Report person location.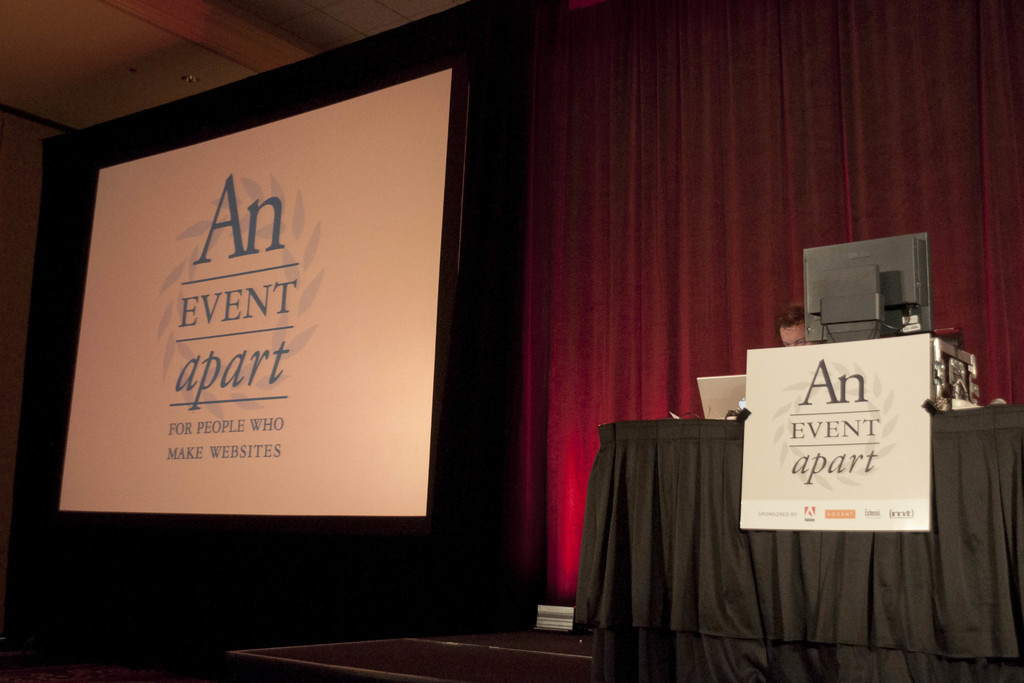
Report: (left=777, top=308, right=822, bottom=349).
